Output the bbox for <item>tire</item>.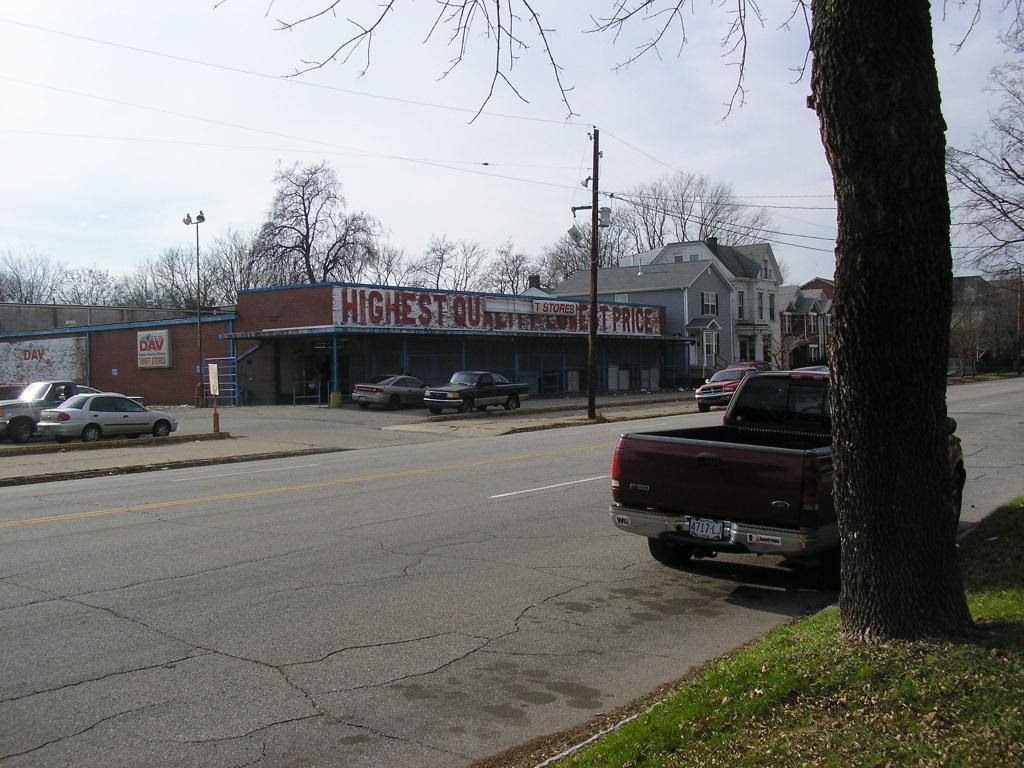
left=477, top=408, right=486, bottom=414.
